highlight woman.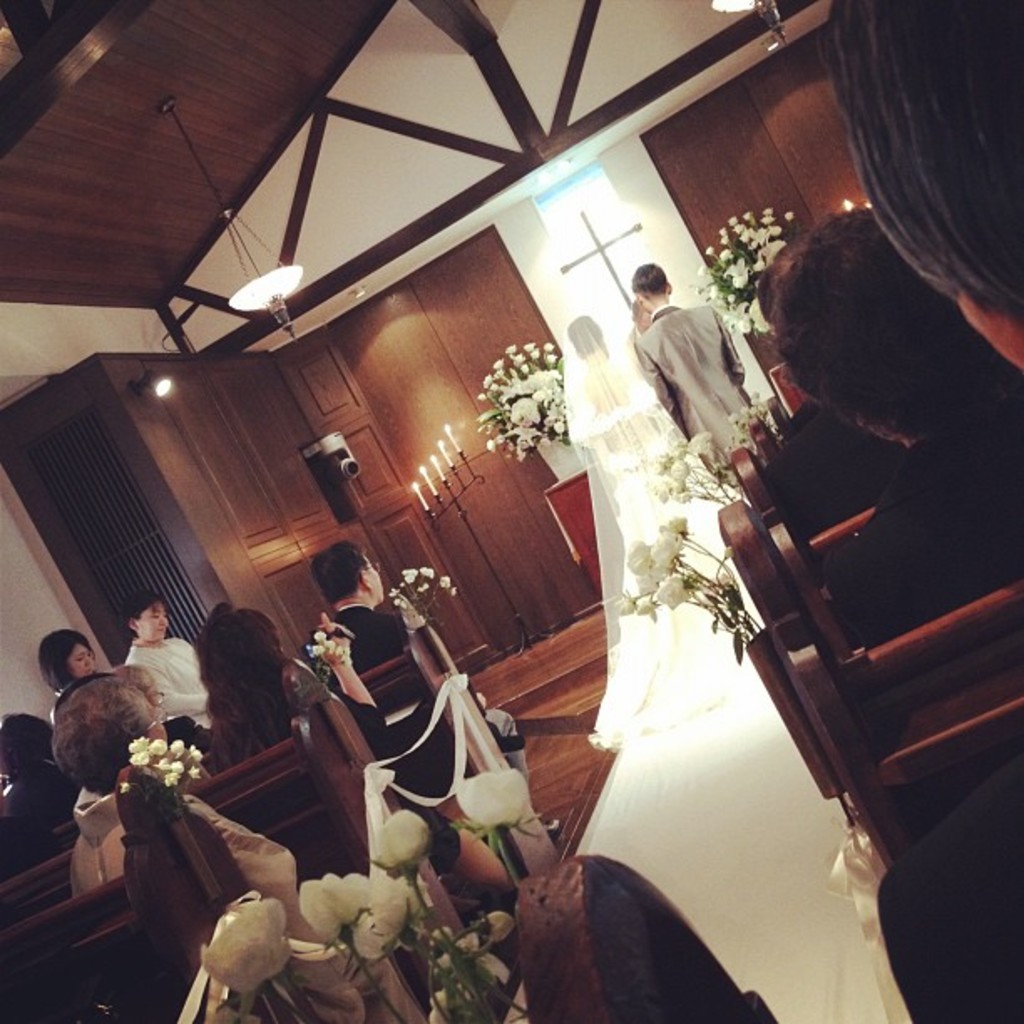
Highlighted region: (left=55, top=683, right=420, bottom=1022).
